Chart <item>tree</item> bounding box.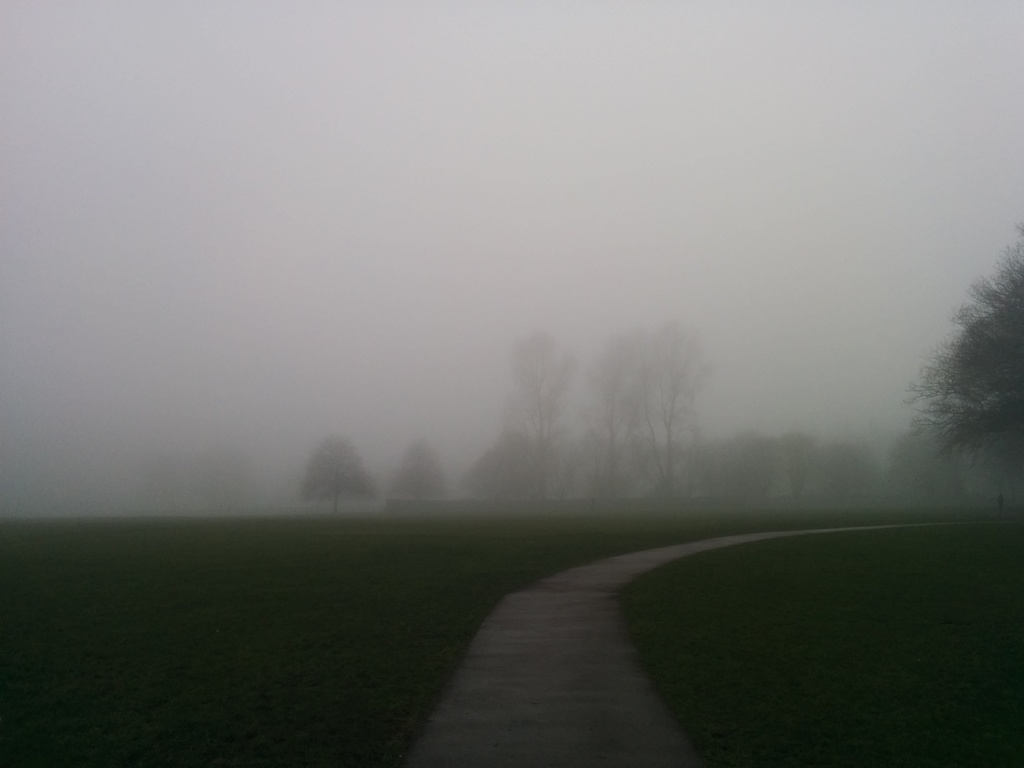
Charted: [500, 332, 574, 506].
